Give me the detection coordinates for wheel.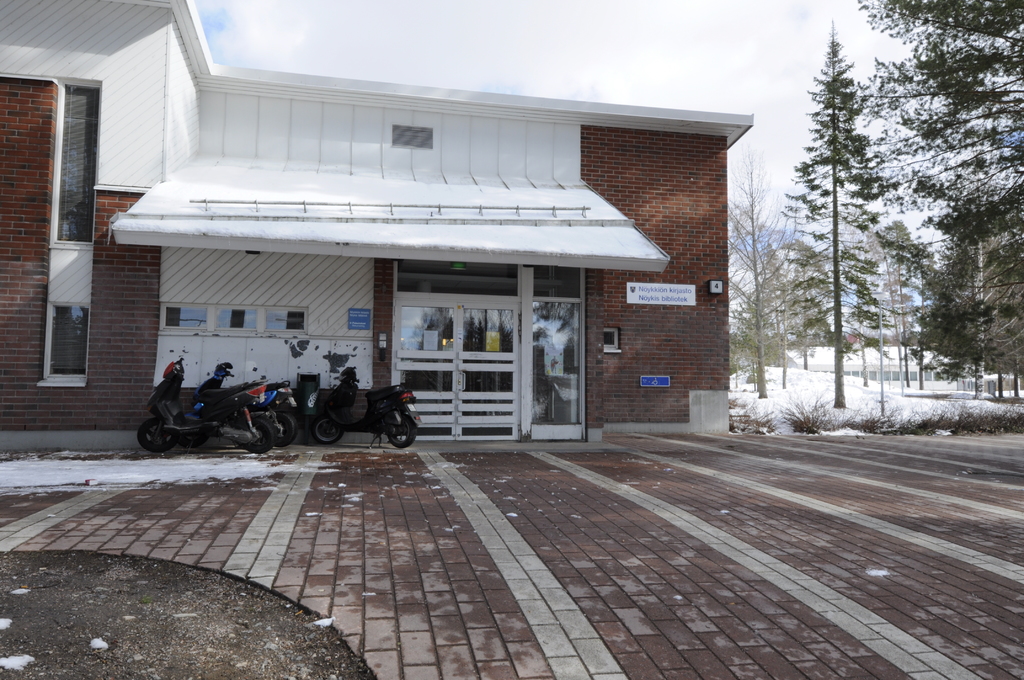
left=389, top=421, right=413, bottom=442.
